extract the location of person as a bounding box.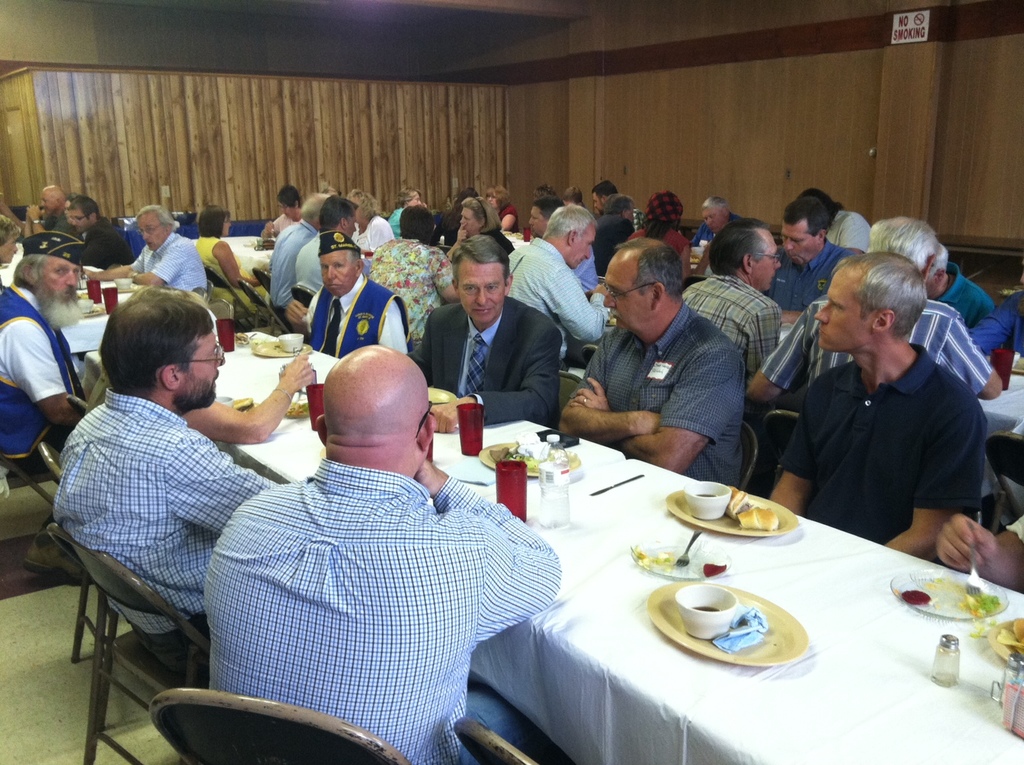
x1=282 y1=230 x2=415 y2=359.
